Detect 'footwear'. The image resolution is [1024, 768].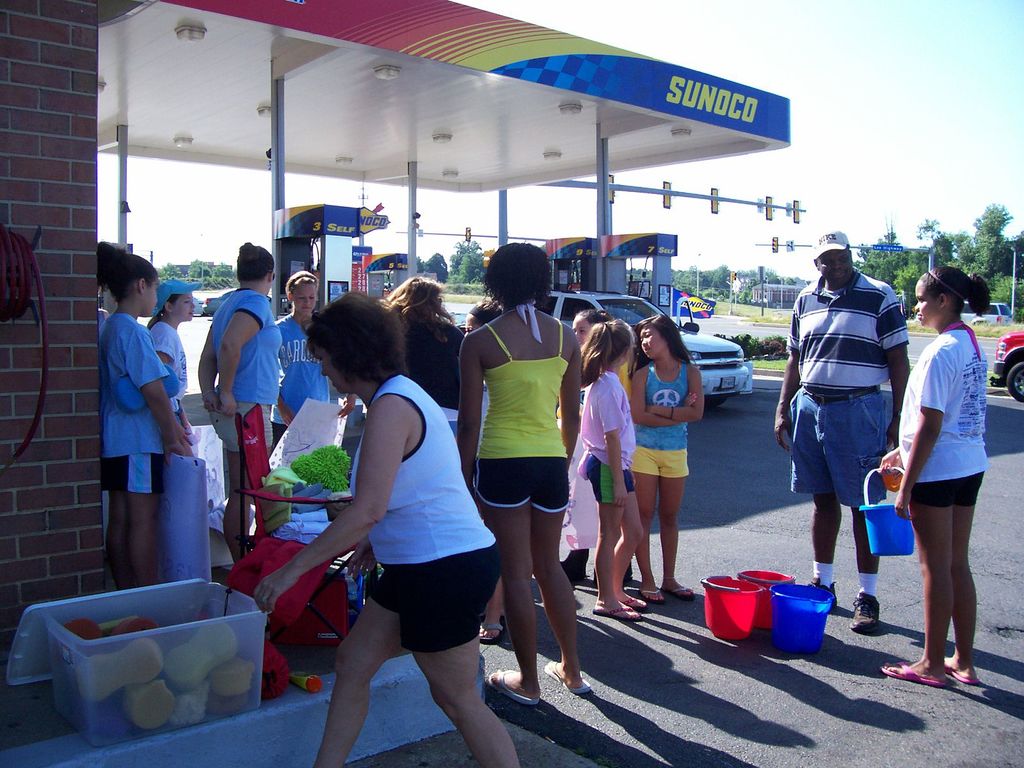
(x1=945, y1=656, x2=981, y2=685).
